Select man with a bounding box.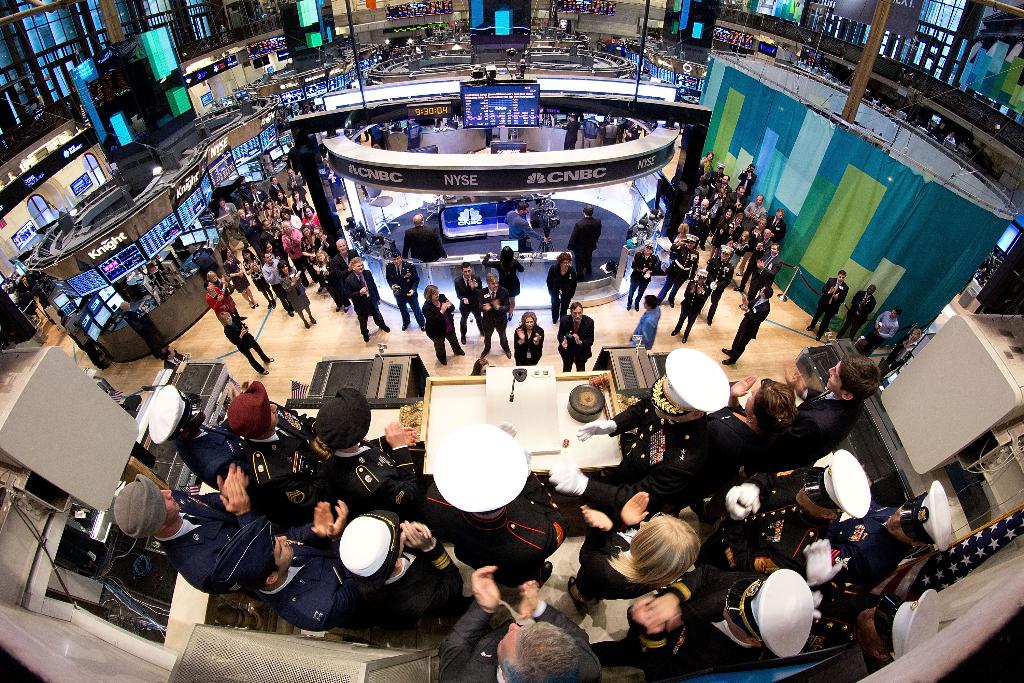
x1=822, y1=477, x2=954, y2=596.
